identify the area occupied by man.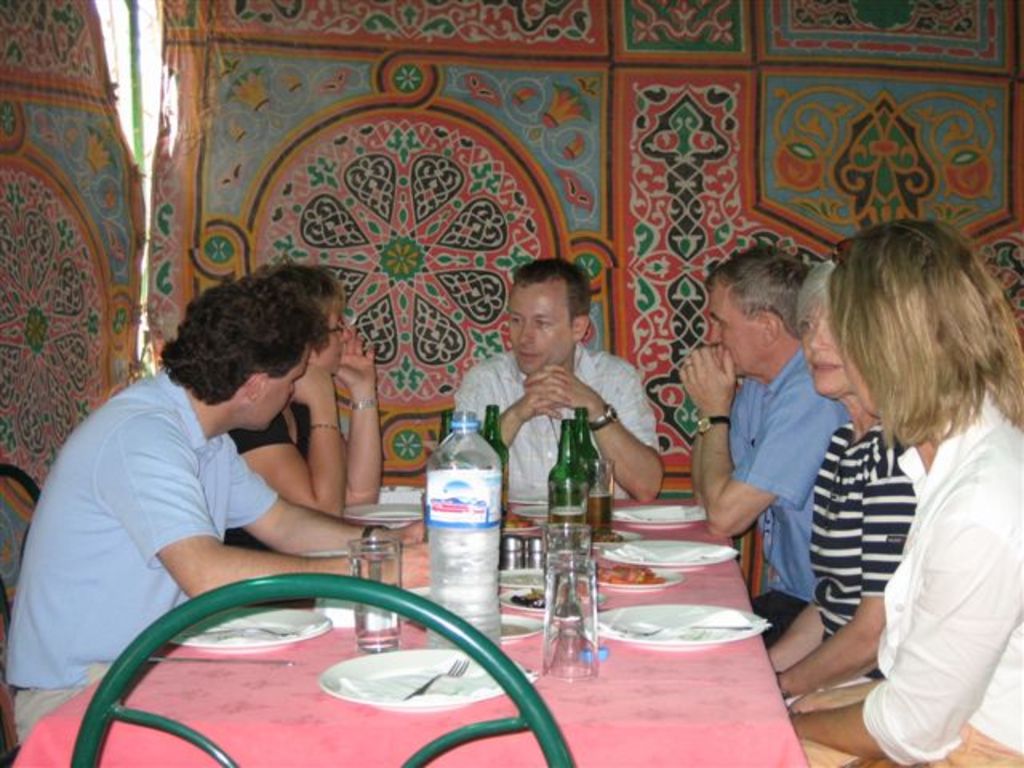
Area: bbox=(450, 253, 662, 501).
